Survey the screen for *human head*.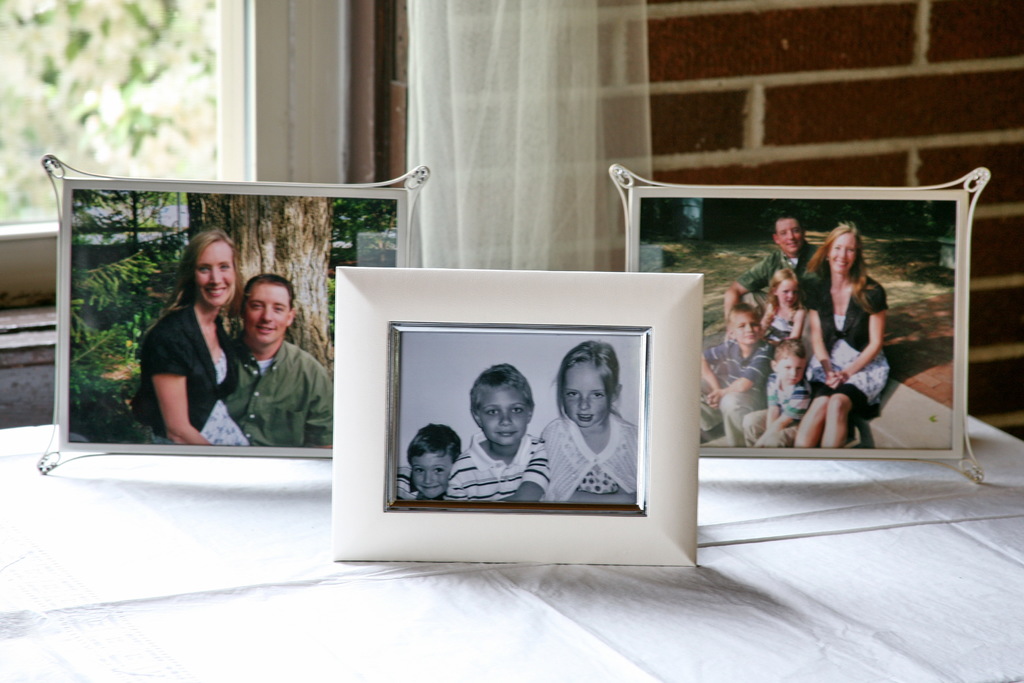
Survey found: <region>767, 343, 806, 386</region>.
